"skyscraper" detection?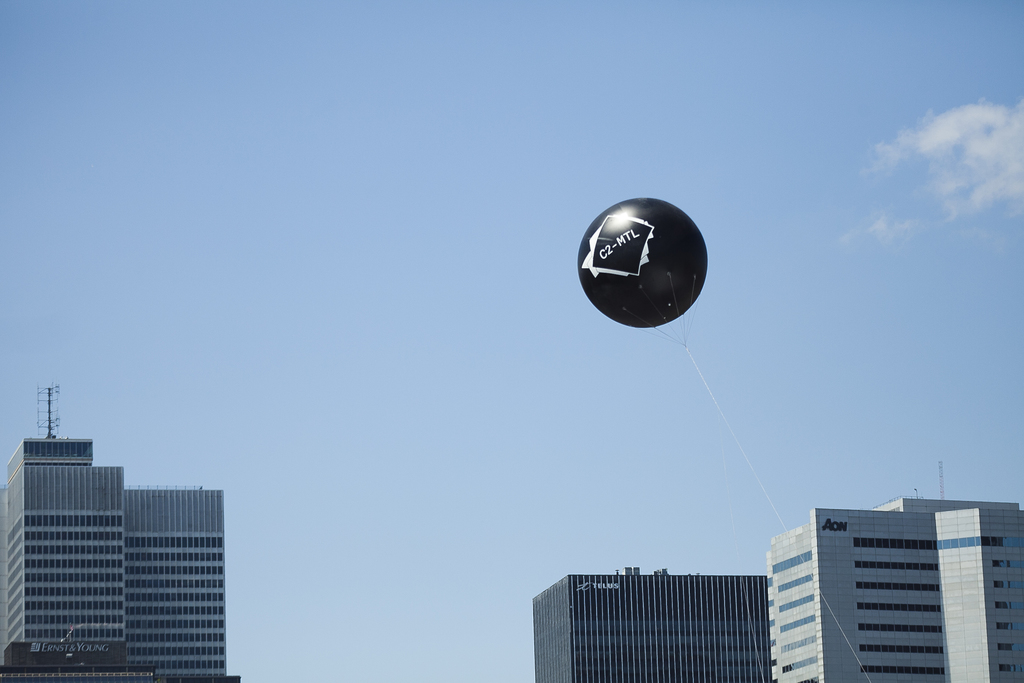
detection(0, 434, 132, 677)
